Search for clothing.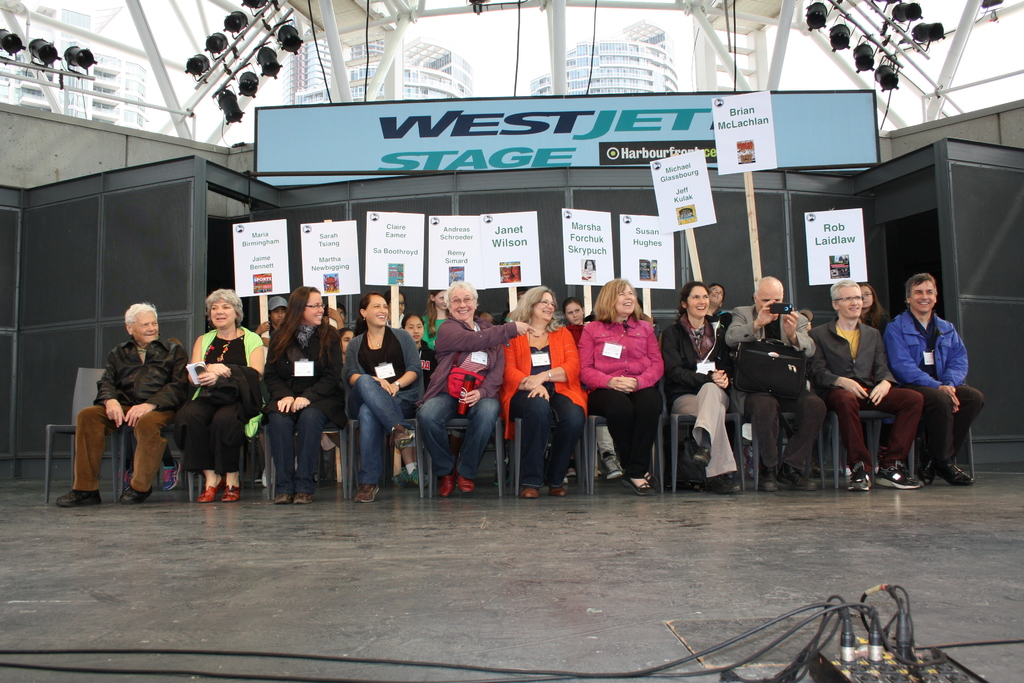
Found at (662, 322, 753, 486).
